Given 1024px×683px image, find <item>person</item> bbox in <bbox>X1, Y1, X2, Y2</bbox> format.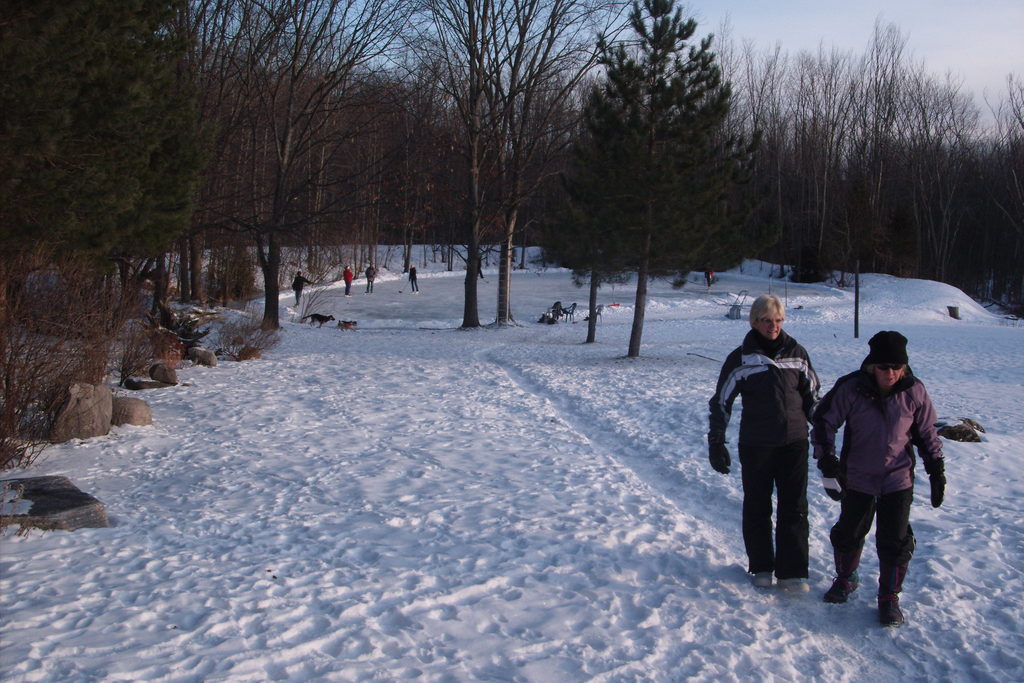
<bbox>292, 265, 314, 308</bbox>.
